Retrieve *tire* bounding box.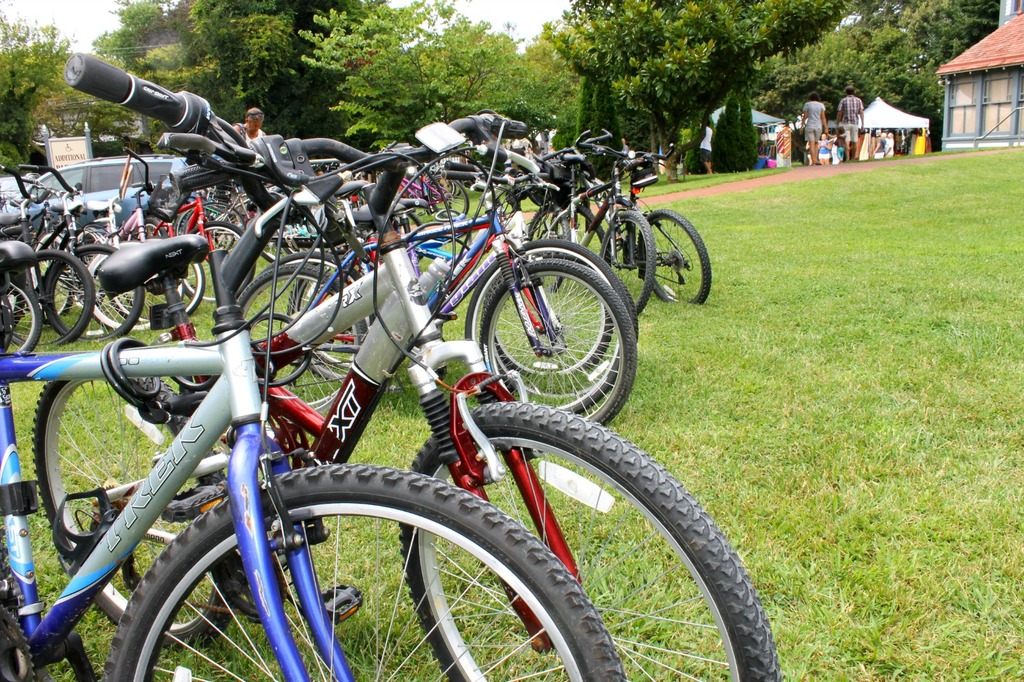
Bounding box: detection(637, 208, 713, 305).
